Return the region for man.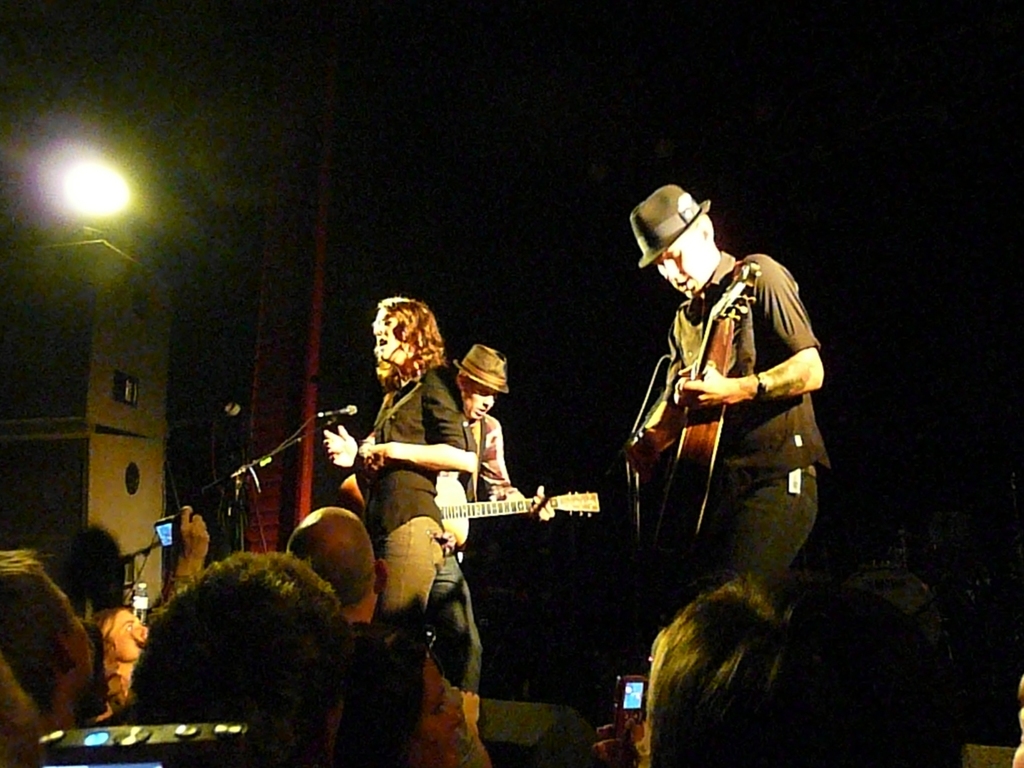
[617, 181, 836, 605].
